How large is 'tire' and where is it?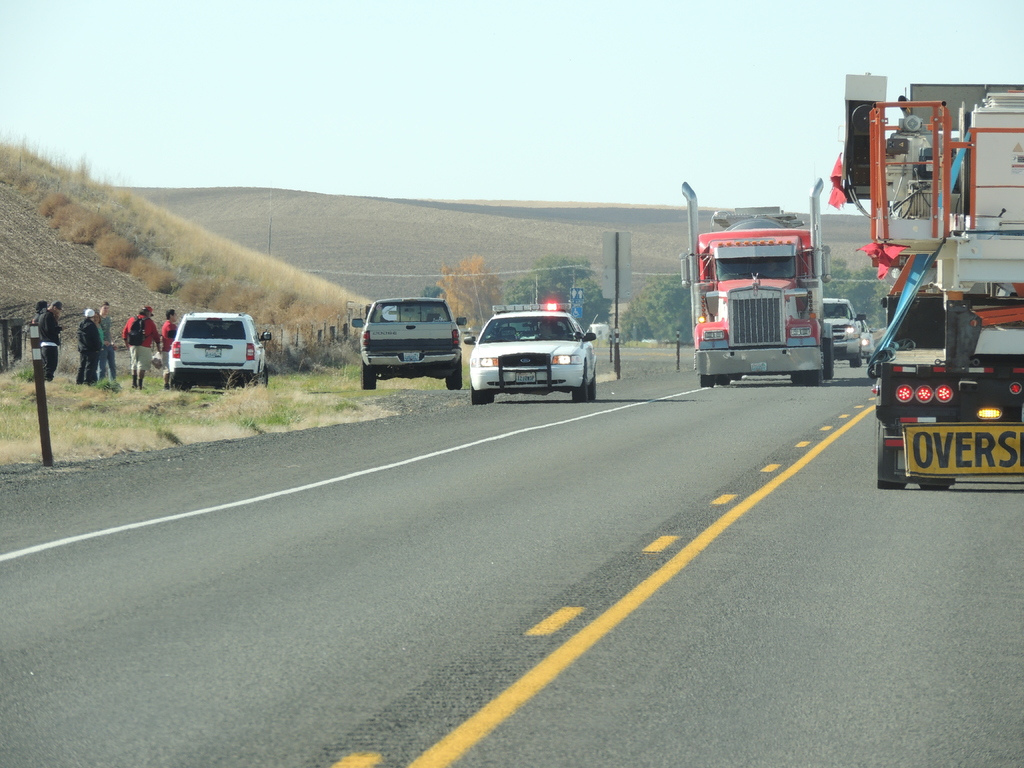
Bounding box: 824, 339, 835, 380.
